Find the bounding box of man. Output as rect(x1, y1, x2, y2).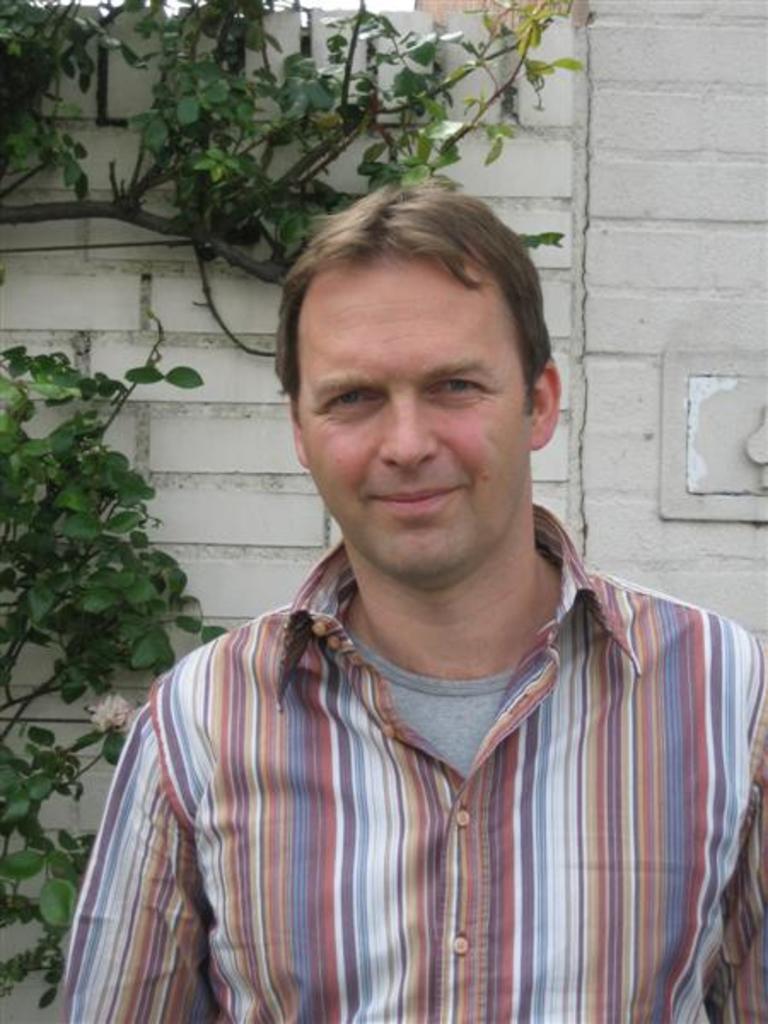
rect(19, 191, 748, 978).
